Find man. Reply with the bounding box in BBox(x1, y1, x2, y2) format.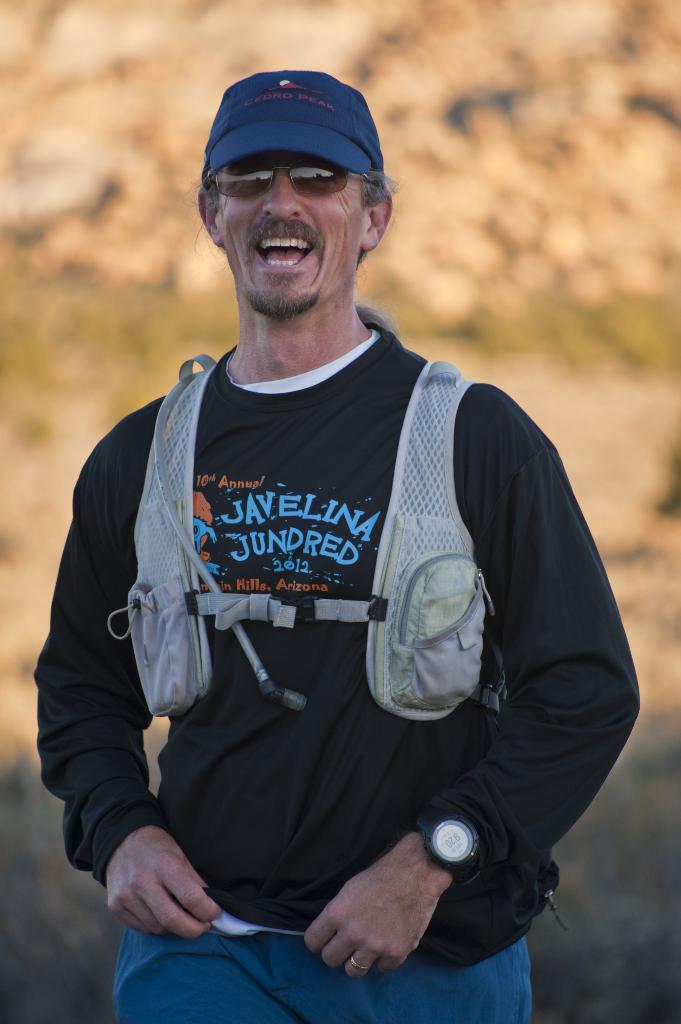
BBox(29, 73, 643, 1023).
